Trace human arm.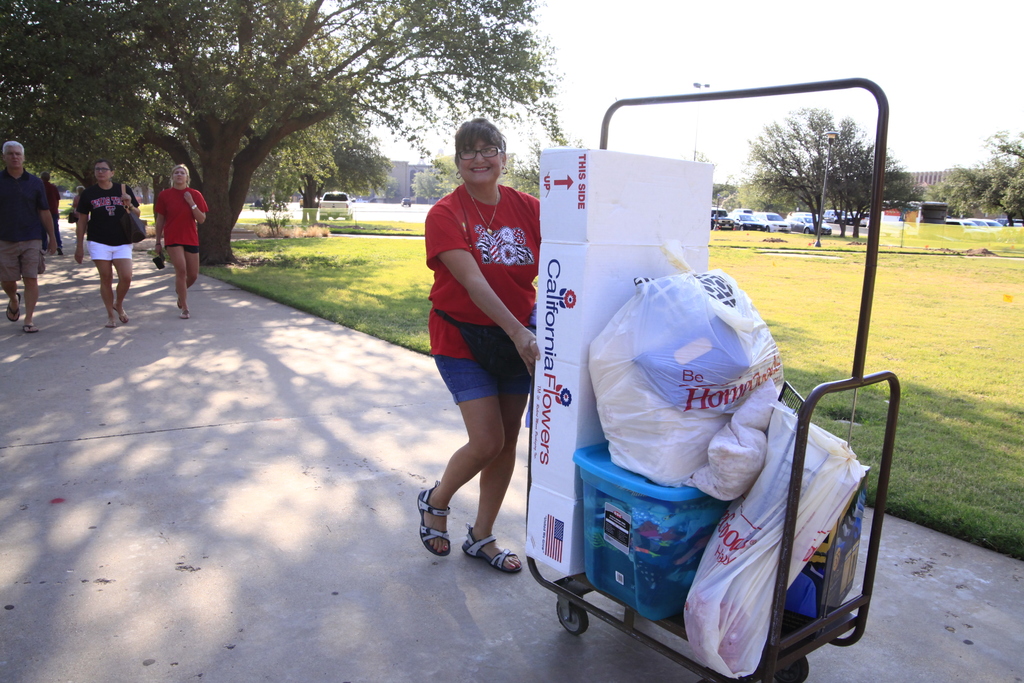
Traced to detection(74, 190, 88, 267).
